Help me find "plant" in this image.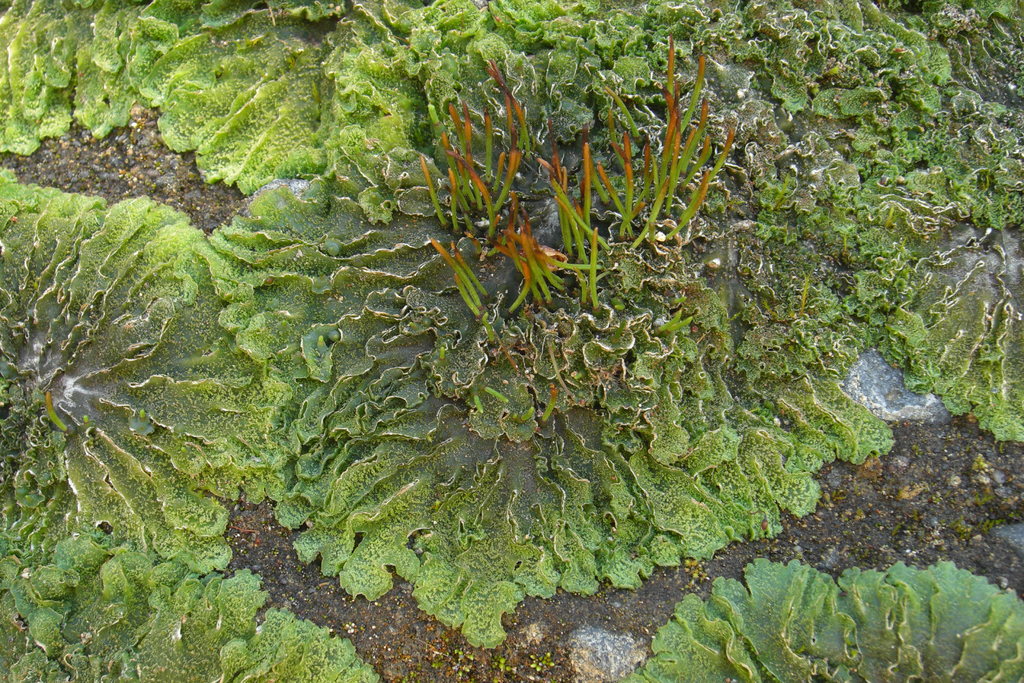
Found it: (0,520,399,682).
